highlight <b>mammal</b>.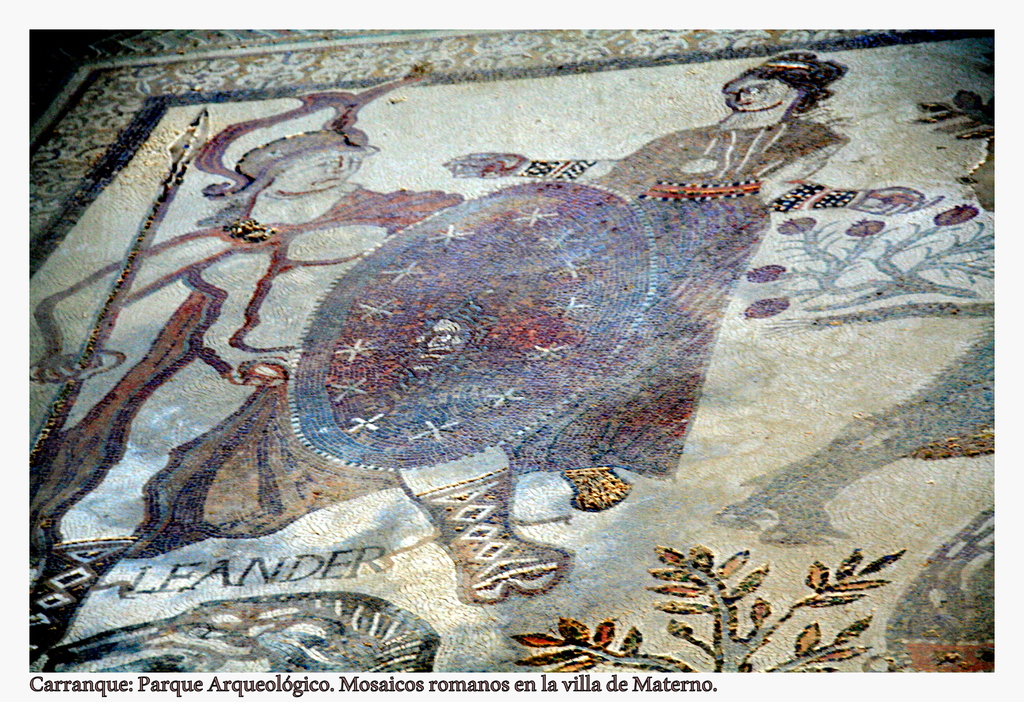
Highlighted region: x1=33, y1=125, x2=589, y2=605.
